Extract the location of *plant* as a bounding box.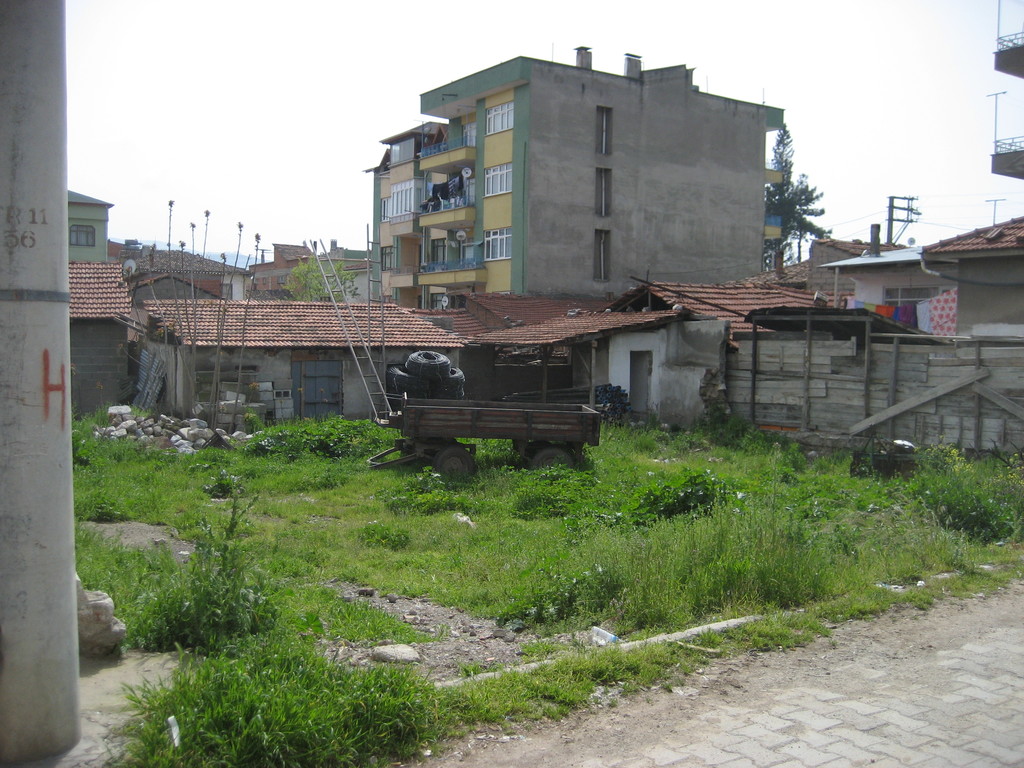
x1=504, y1=459, x2=620, y2=521.
